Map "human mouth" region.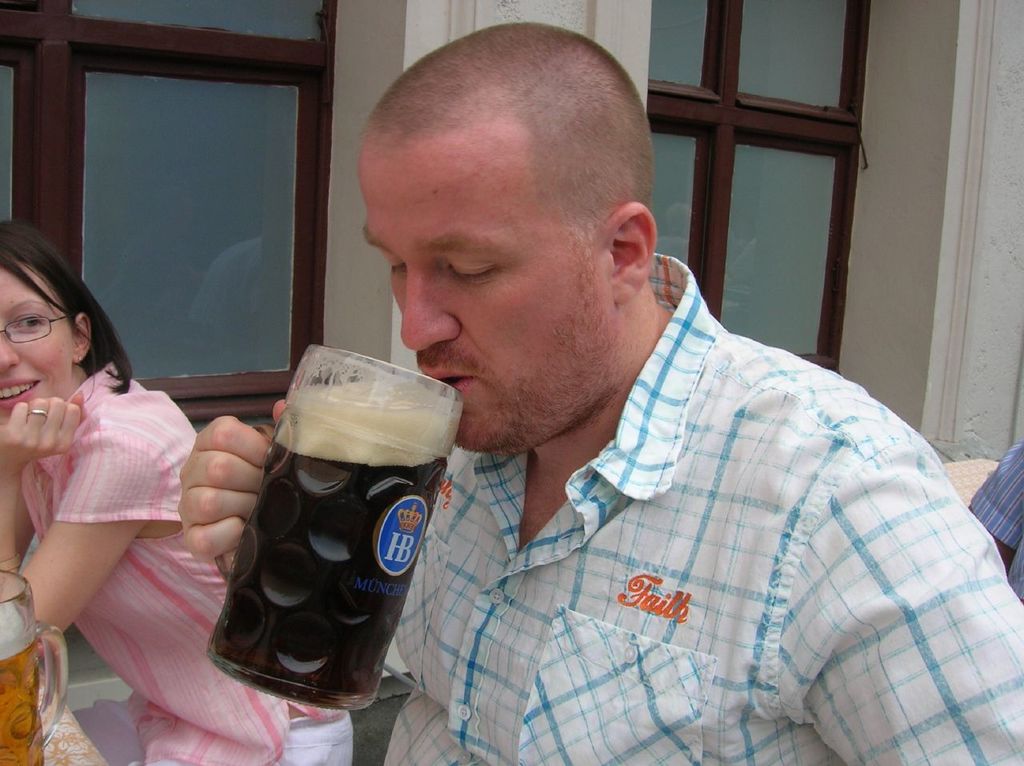
Mapped to box(0, 375, 57, 423).
